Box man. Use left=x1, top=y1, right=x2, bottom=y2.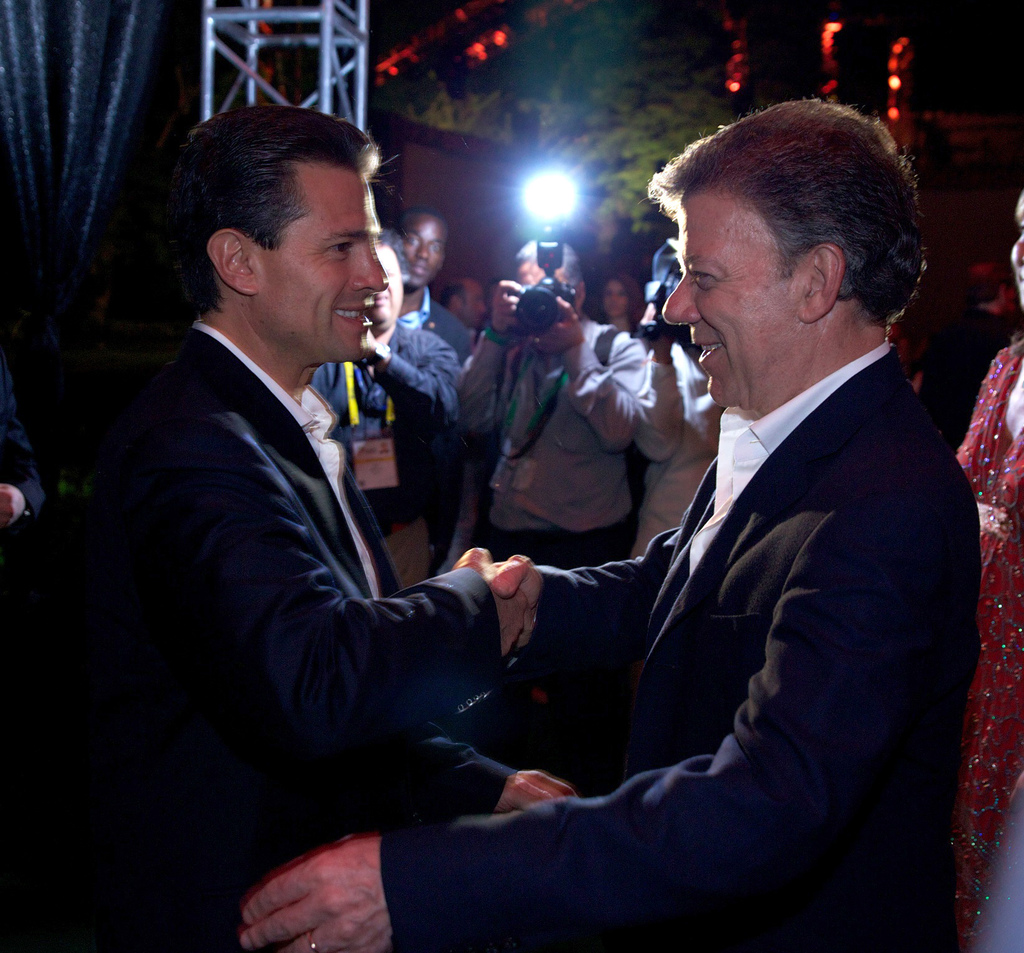
left=630, top=321, right=720, bottom=556.
